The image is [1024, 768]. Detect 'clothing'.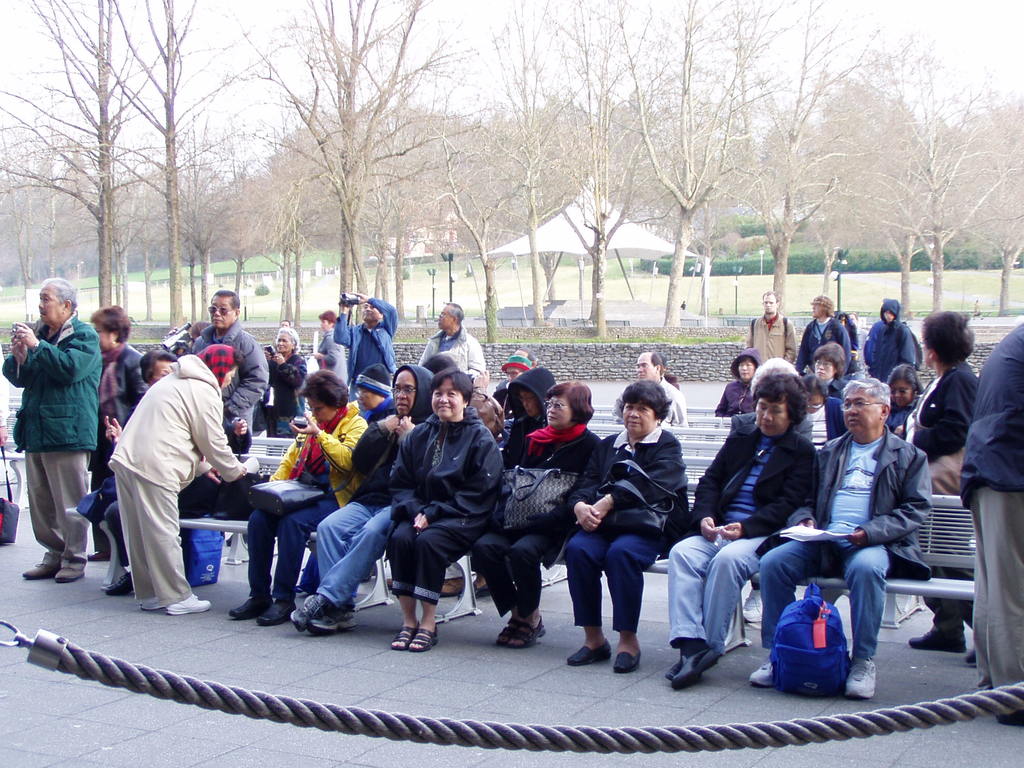
Detection: 318 362 437 610.
